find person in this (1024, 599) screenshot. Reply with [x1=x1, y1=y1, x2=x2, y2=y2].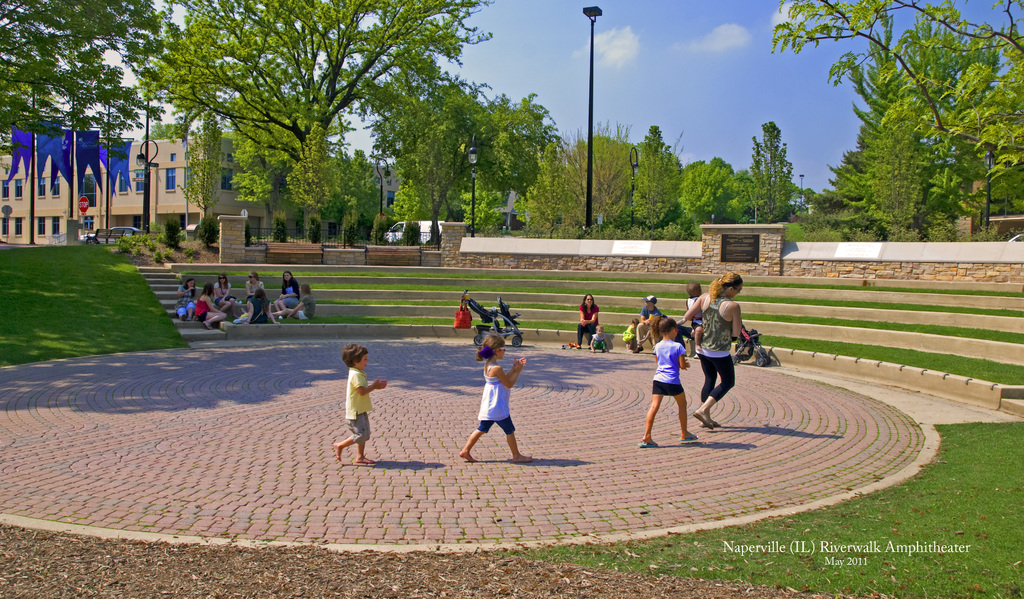
[x1=636, y1=316, x2=703, y2=443].
